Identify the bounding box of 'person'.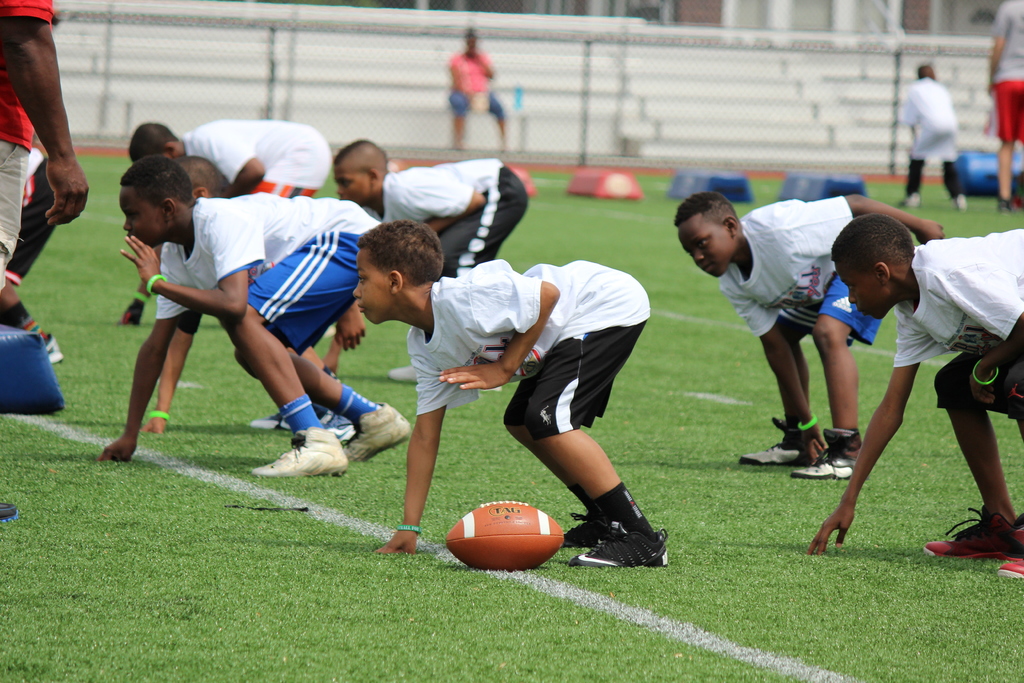
rect(144, 155, 367, 432).
